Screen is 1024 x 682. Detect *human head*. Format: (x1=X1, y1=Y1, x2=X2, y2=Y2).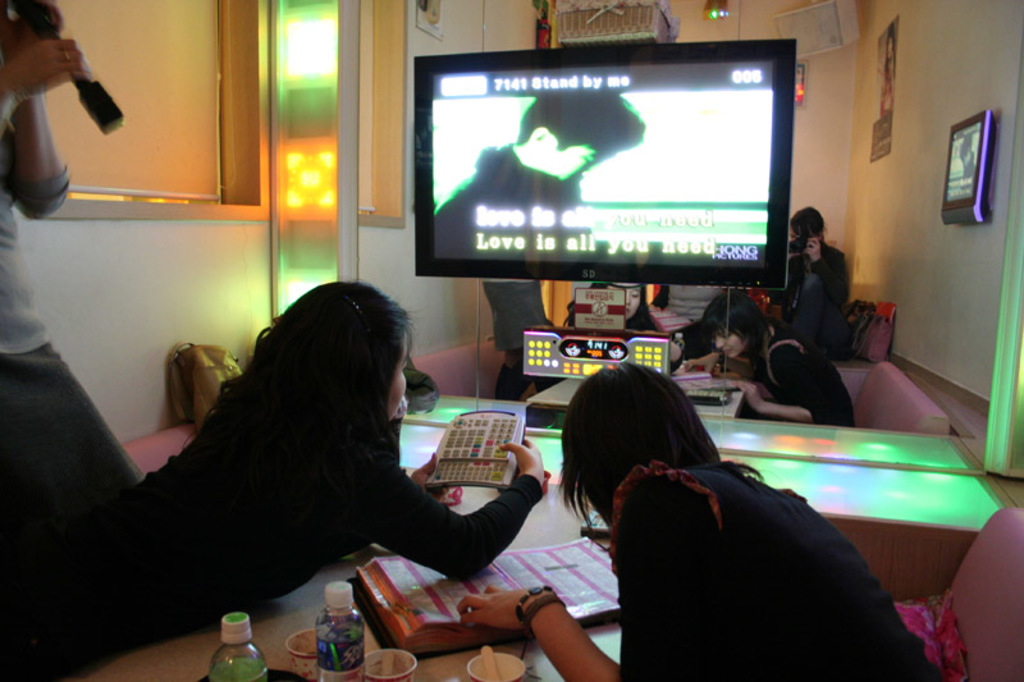
(x1=511, y1=92, x2=641, y2=184).
